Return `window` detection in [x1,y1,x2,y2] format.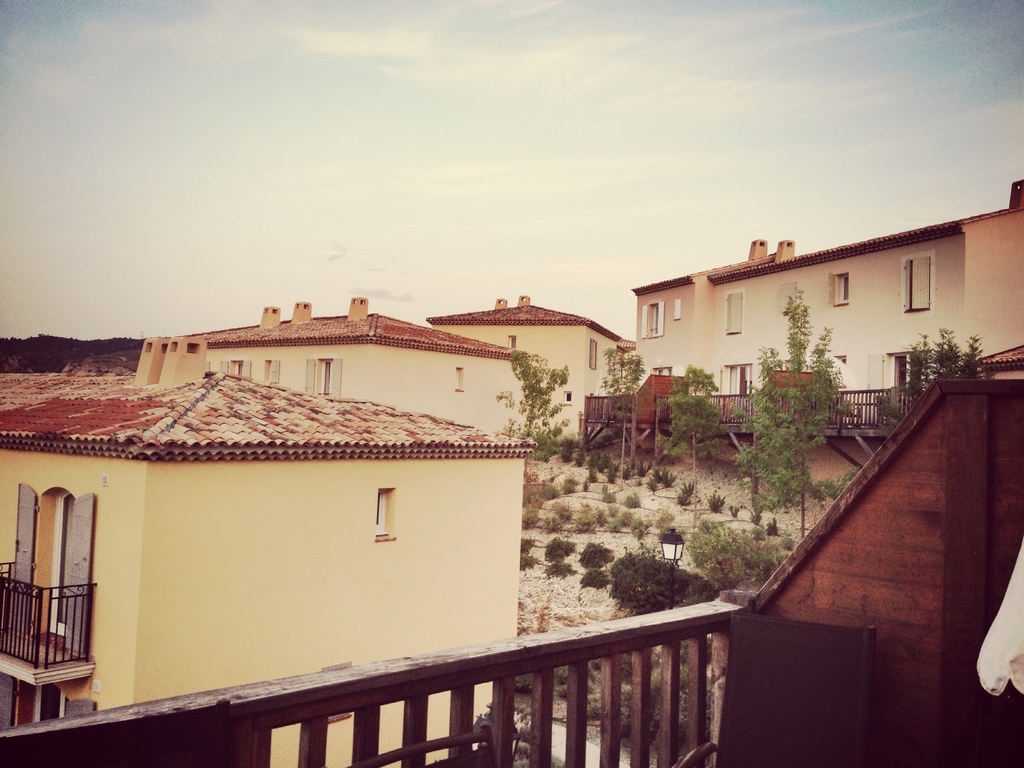
[453,366,465,394].
